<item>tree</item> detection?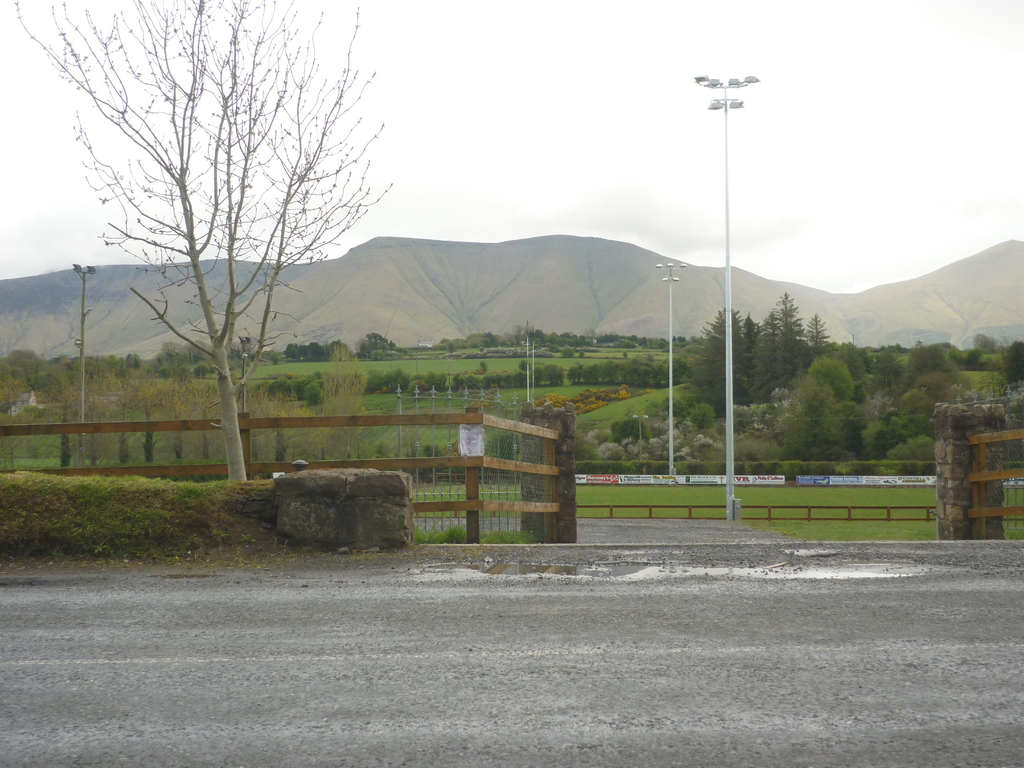
913 348 956 368
